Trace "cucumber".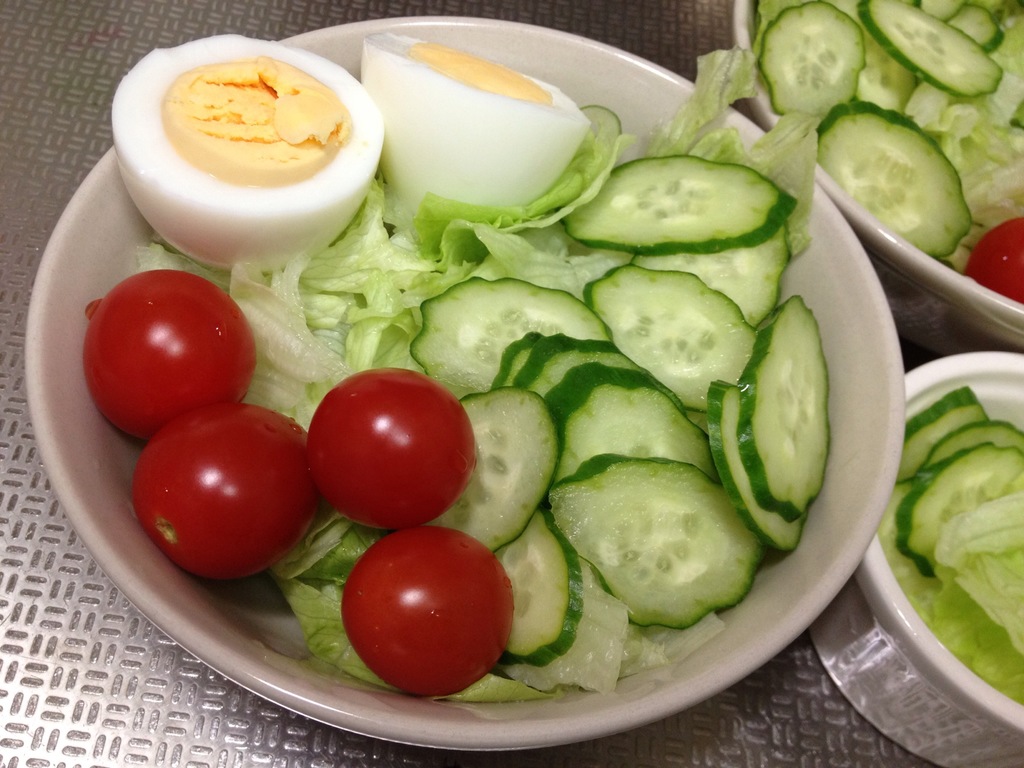
Traced to box=[898, 383, 988, 486].
